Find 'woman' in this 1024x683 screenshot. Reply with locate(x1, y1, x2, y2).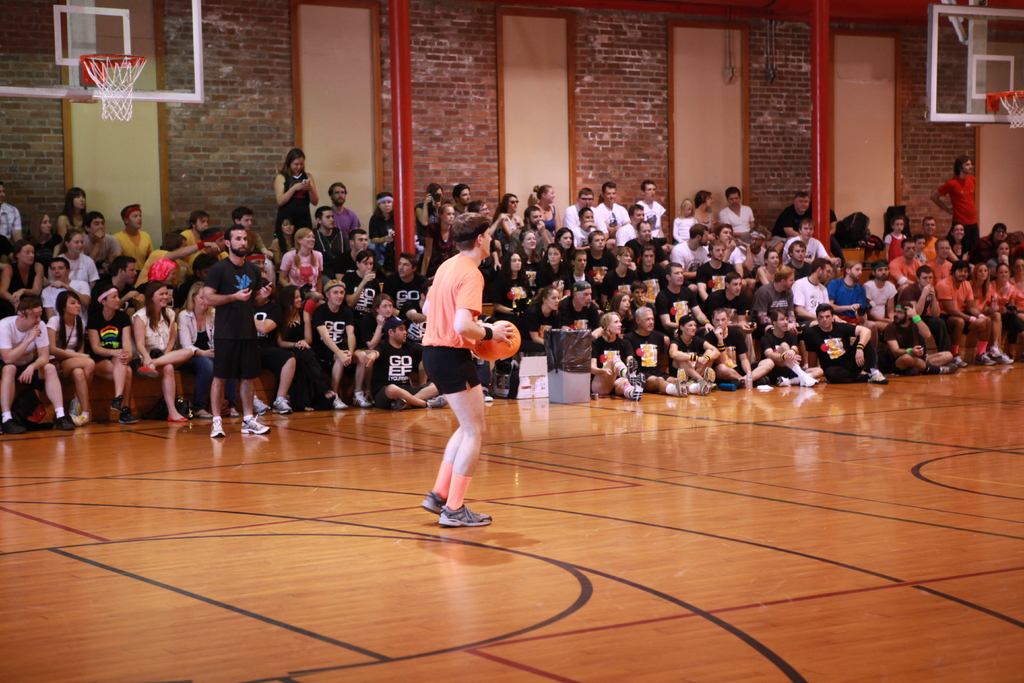
locate(495, 189, 525, 245).
